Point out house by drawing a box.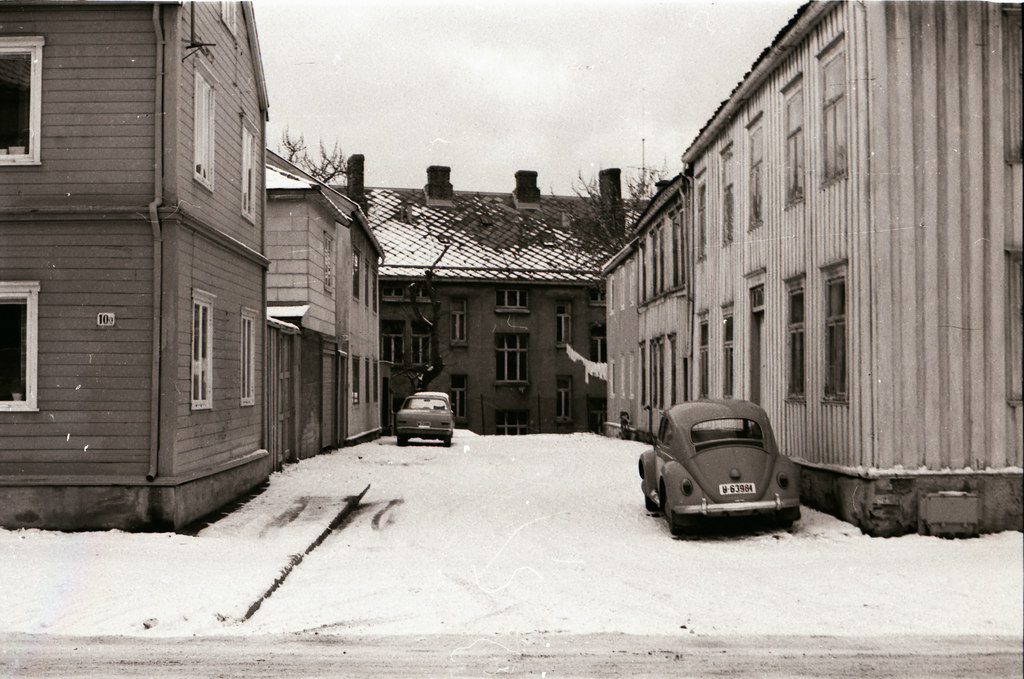
left=598, top=0, right=1023, bottom=537.
